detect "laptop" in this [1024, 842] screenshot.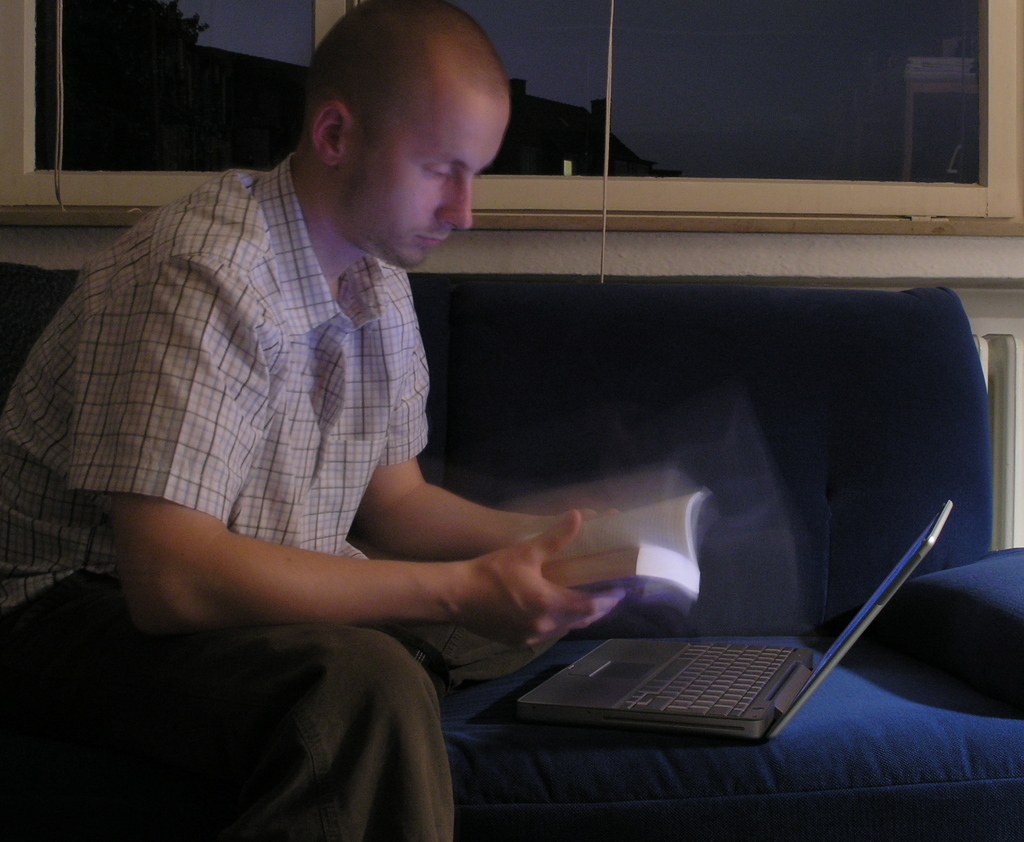
Detection: {"x1": 515, "y1": 499, "x2": 950, "y2": 746}.
